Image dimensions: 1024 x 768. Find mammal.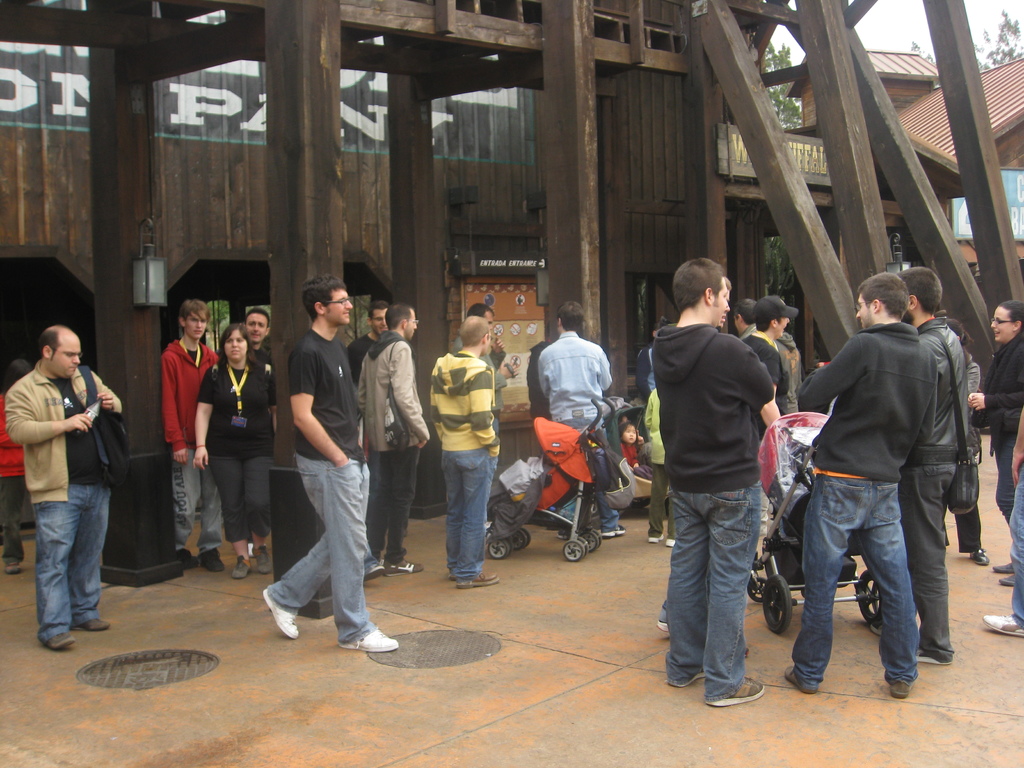
locate(867, 268, 964, 669).
